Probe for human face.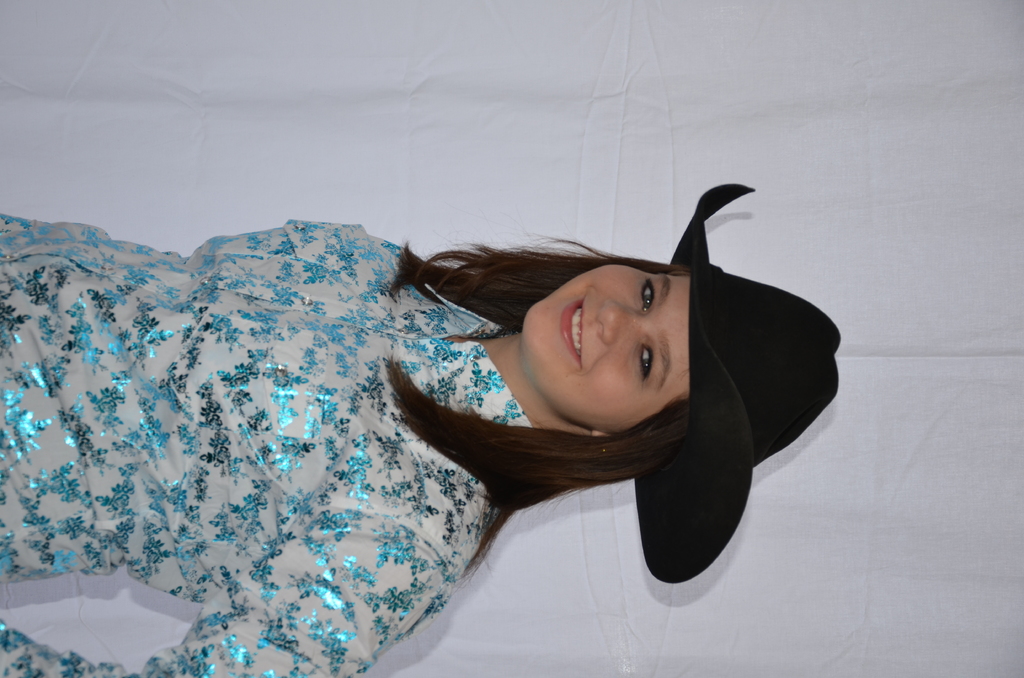
Probe result: 524:265:687:433.
